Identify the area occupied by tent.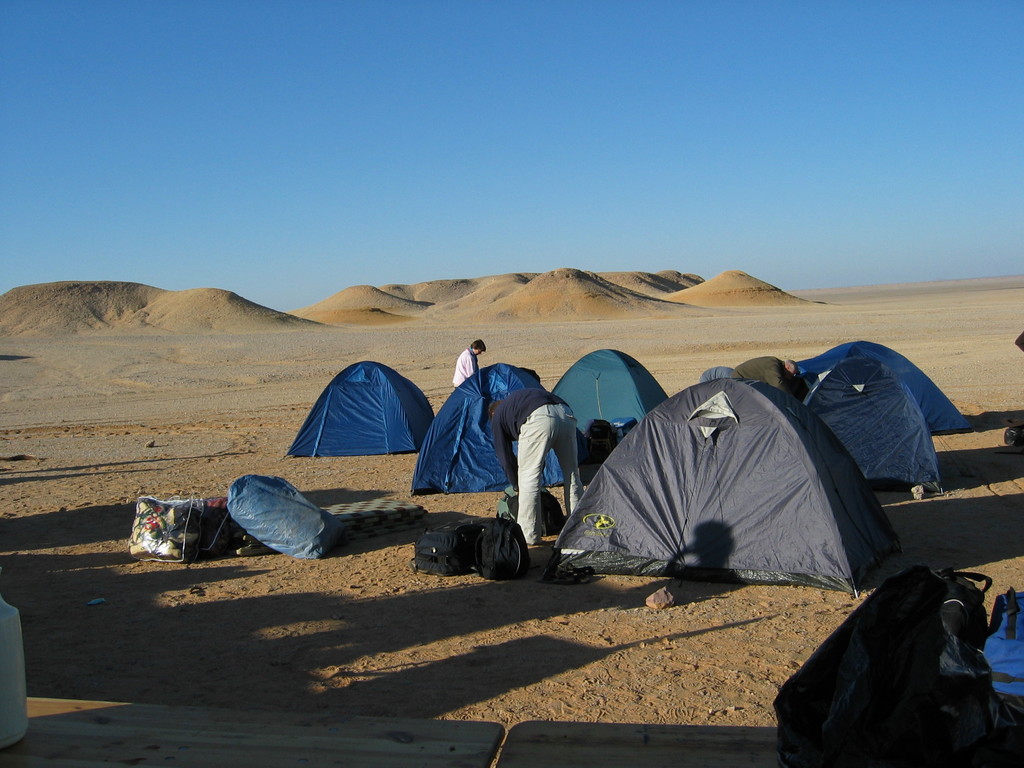
Area: box=[733, 356, 788, 385].
